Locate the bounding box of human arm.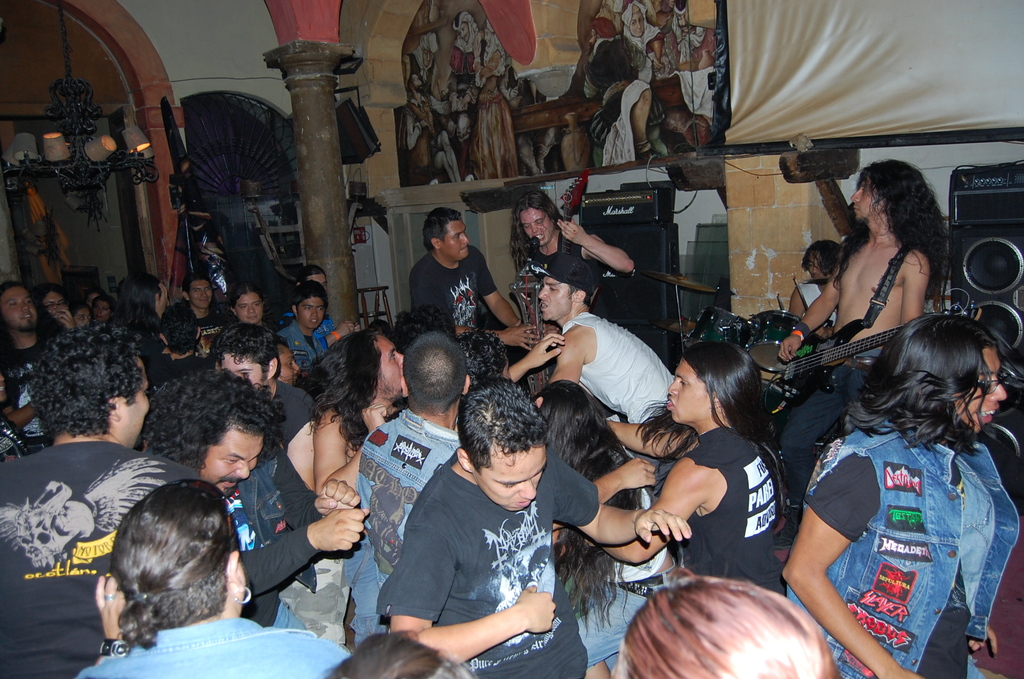
Bounding box: 964, 623, 999, 654.
